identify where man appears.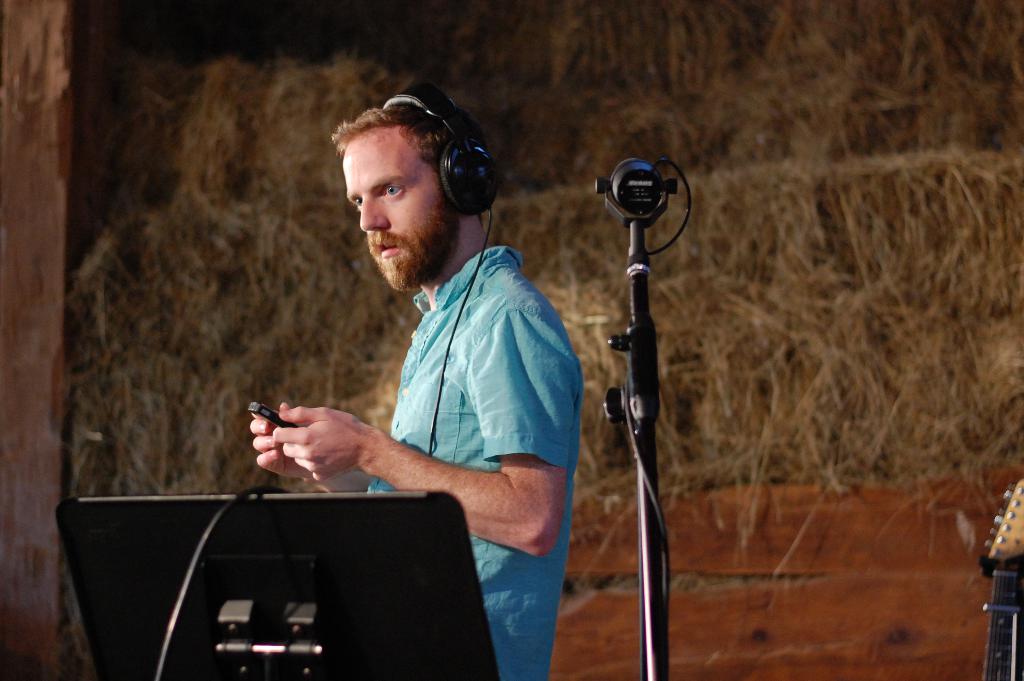
Appears at <region>283, 112, 601, 583</region>.
